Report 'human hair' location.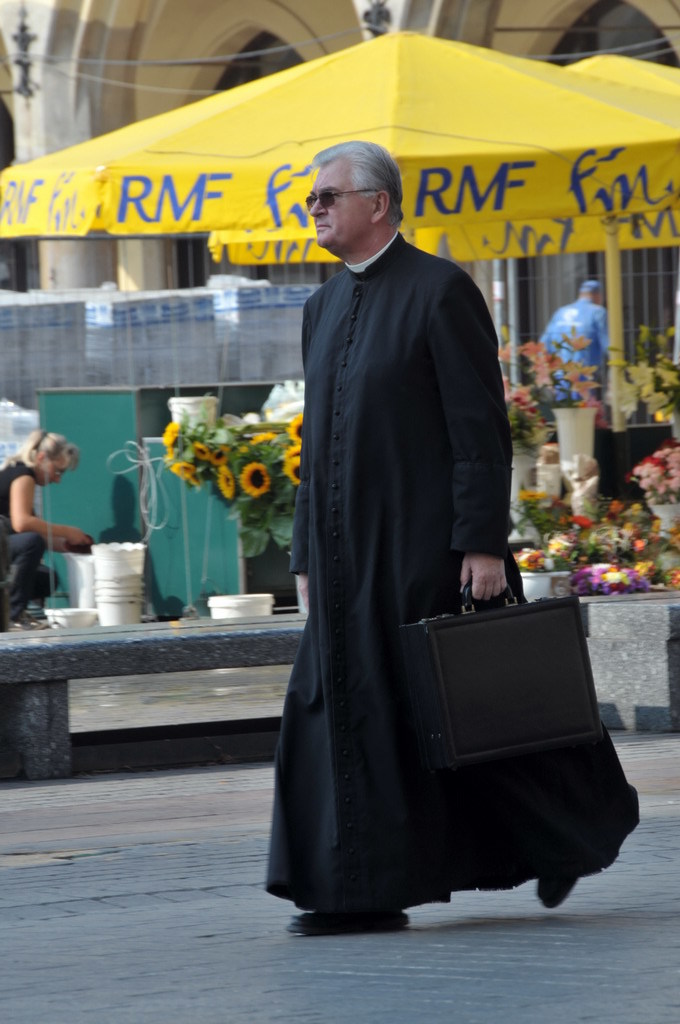
Report: <box>1,433,82,472</box>.
